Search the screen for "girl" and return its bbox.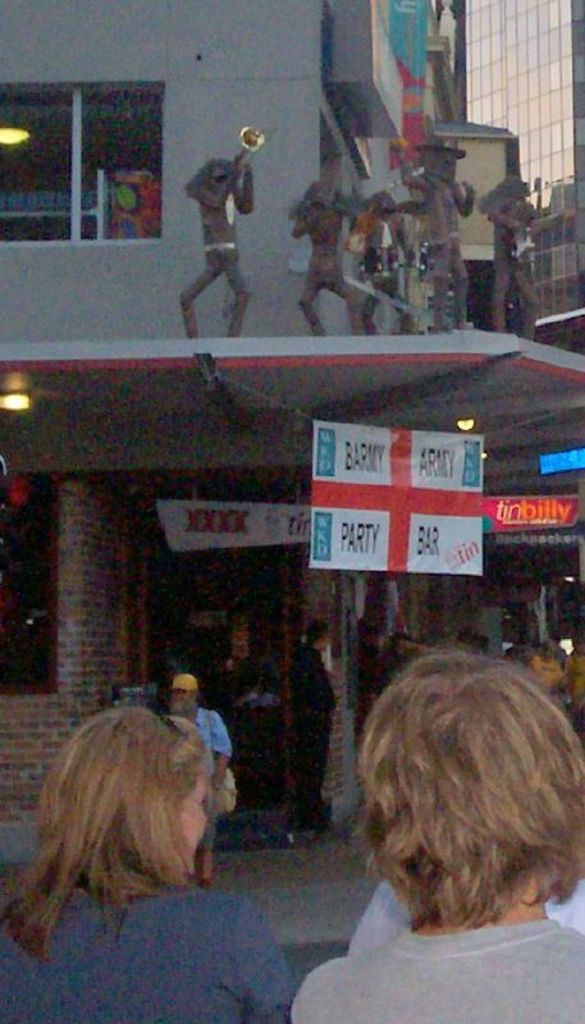
Found: (x1=0, y1=700, x2=297, y2=1023).
